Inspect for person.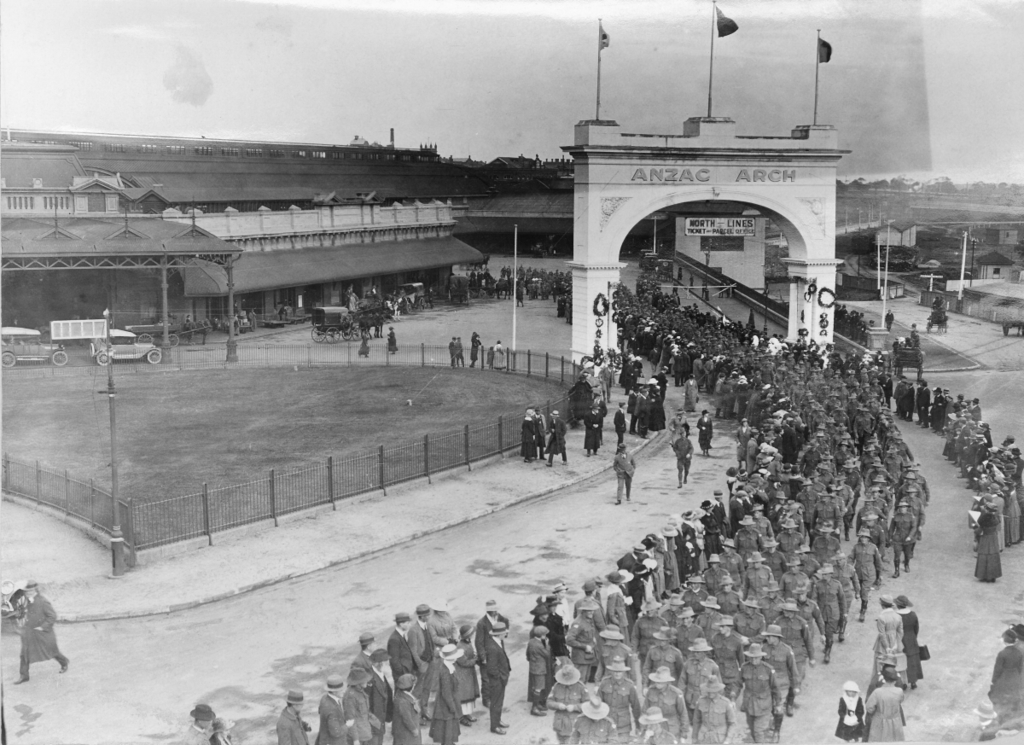
Inspection: x1=19, y1=581, x2=67, y2=681.
